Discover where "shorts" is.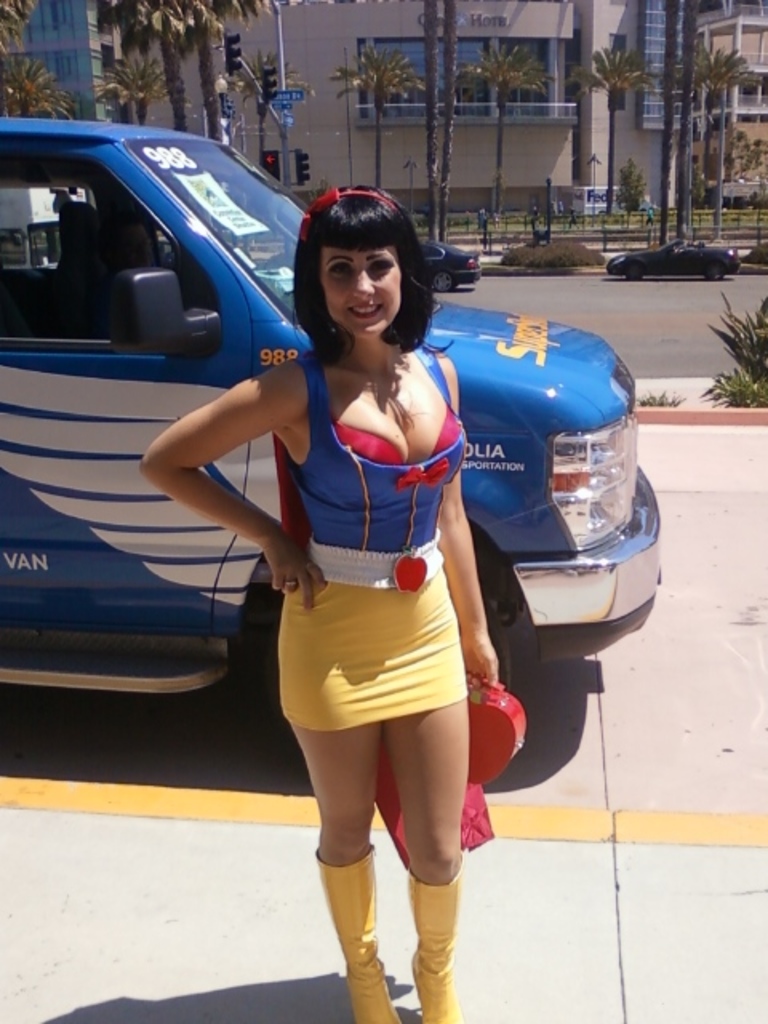
Discovered at [278, 534, 464, 731].
